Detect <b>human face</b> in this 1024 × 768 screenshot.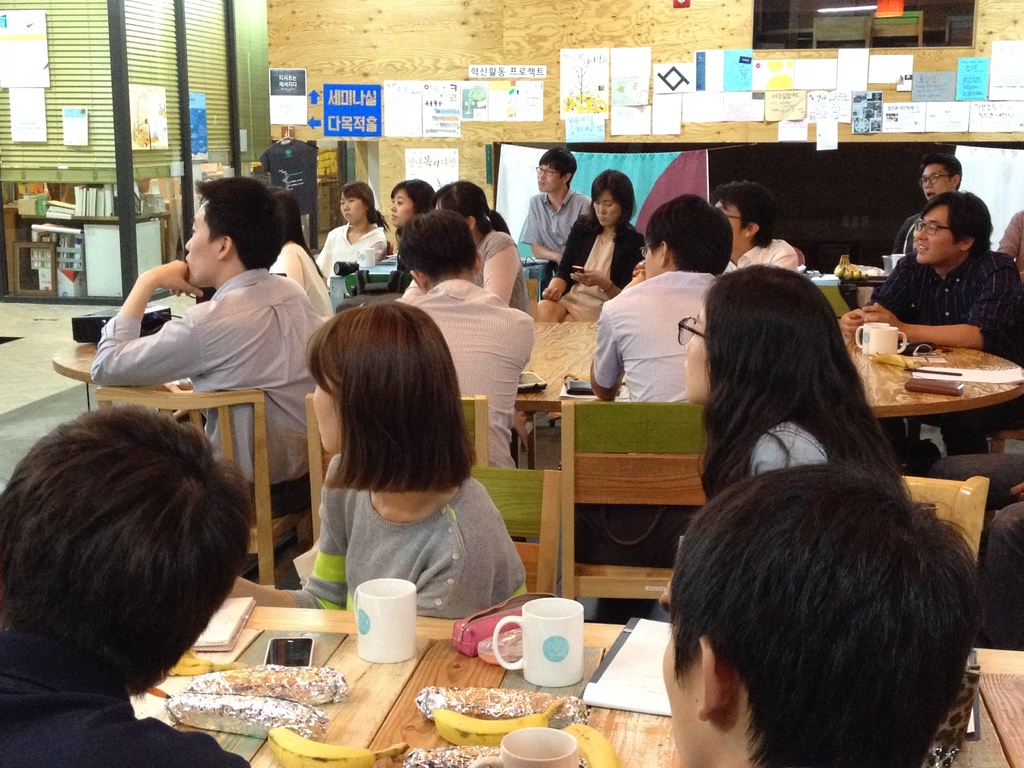
Detection: 179:204:219:284.
